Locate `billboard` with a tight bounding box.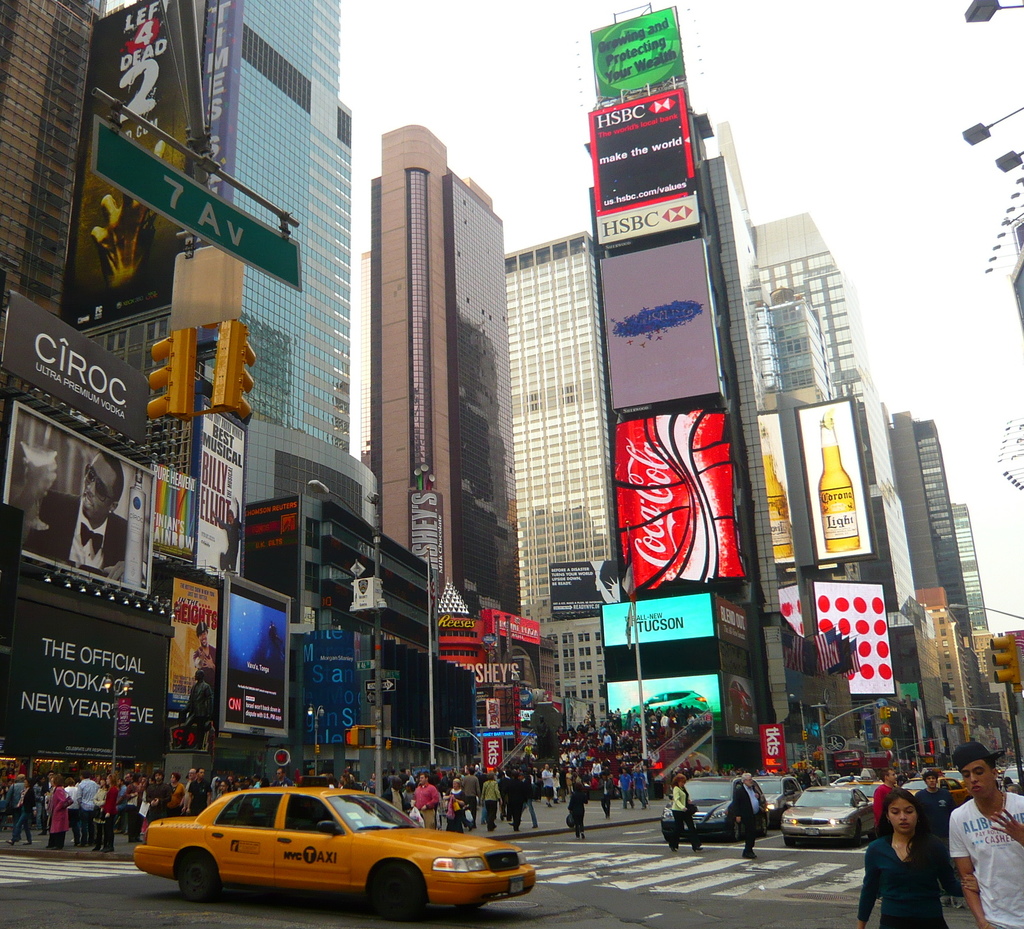
locate(0, 289, 141, 443).
